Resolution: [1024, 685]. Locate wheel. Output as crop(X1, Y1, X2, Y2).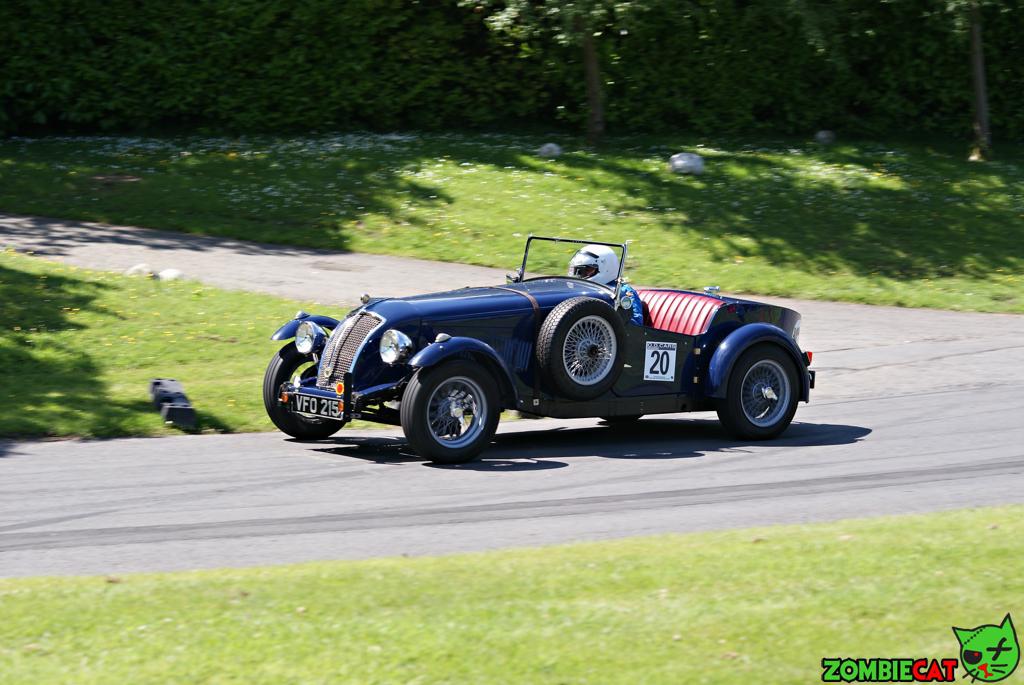
crop(407, 363, 501, 455).
